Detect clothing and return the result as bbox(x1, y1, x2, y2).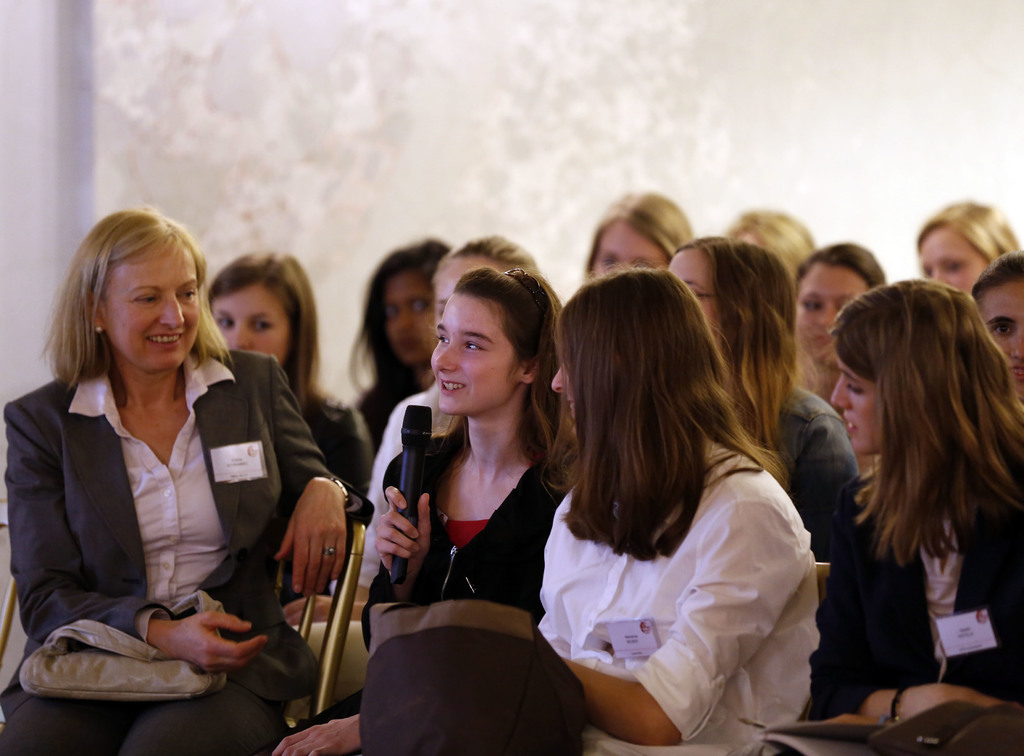
bbox(355, 369, 444, 552).
